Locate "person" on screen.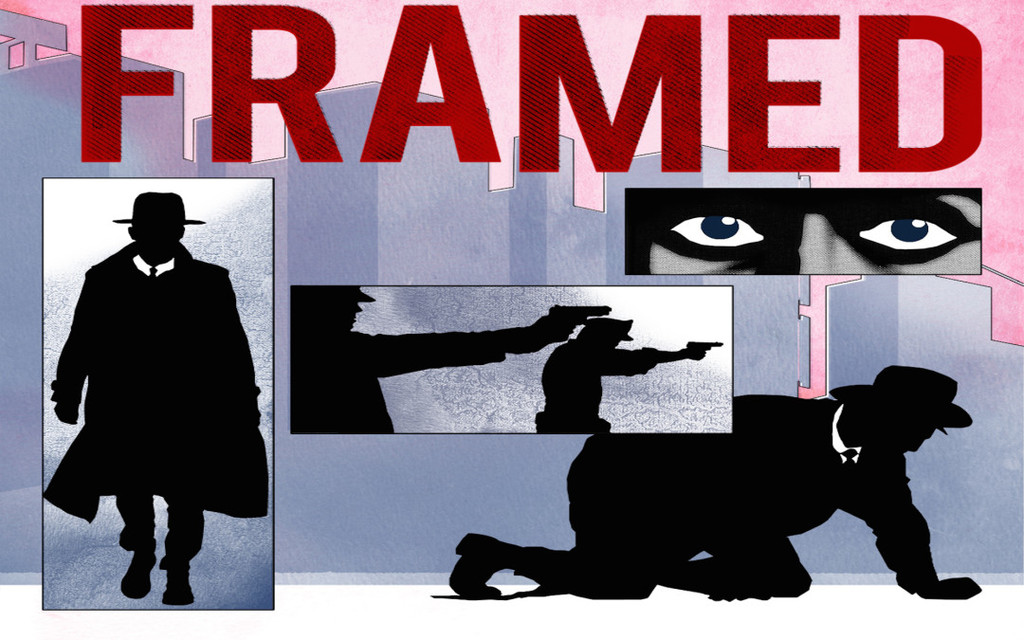
On screen at {"left": 44, "top": 195, "right": 266, "bottom": 600}.
